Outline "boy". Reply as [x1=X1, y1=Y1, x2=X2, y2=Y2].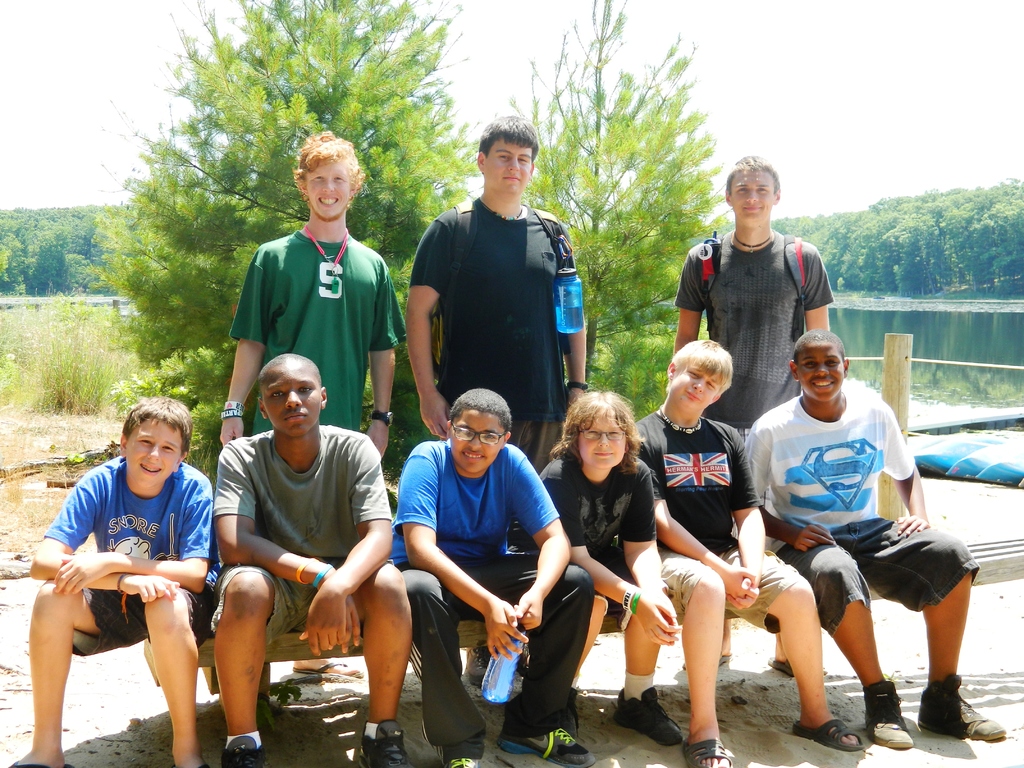
[x1=404, y1=113, x2=595, y2=469].
